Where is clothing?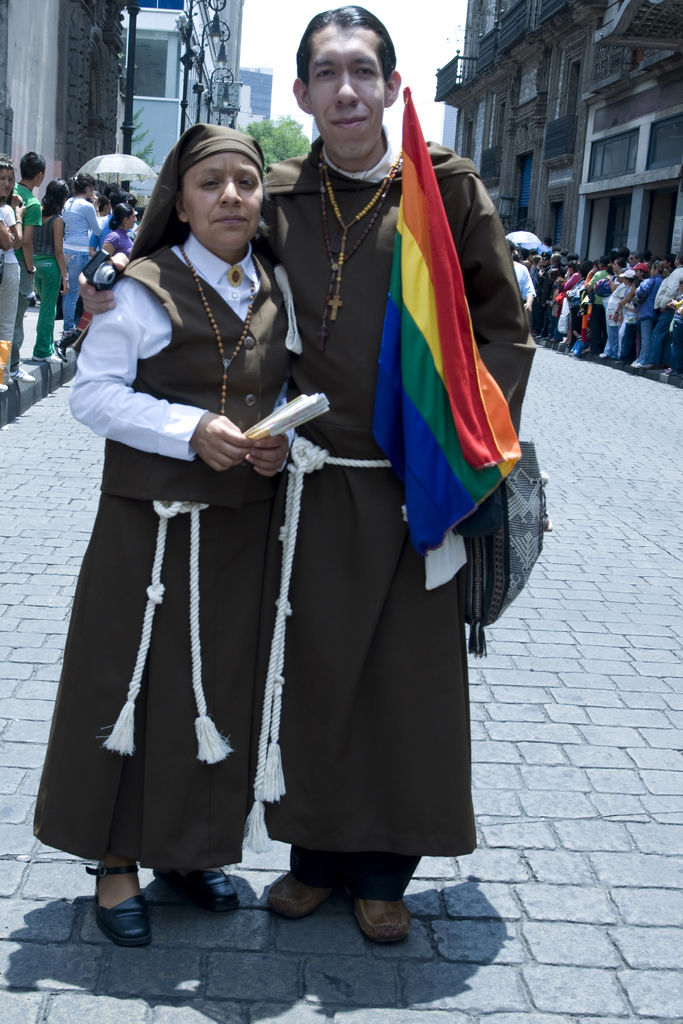
x1=124, y1=128, x2=534, y2=898.
